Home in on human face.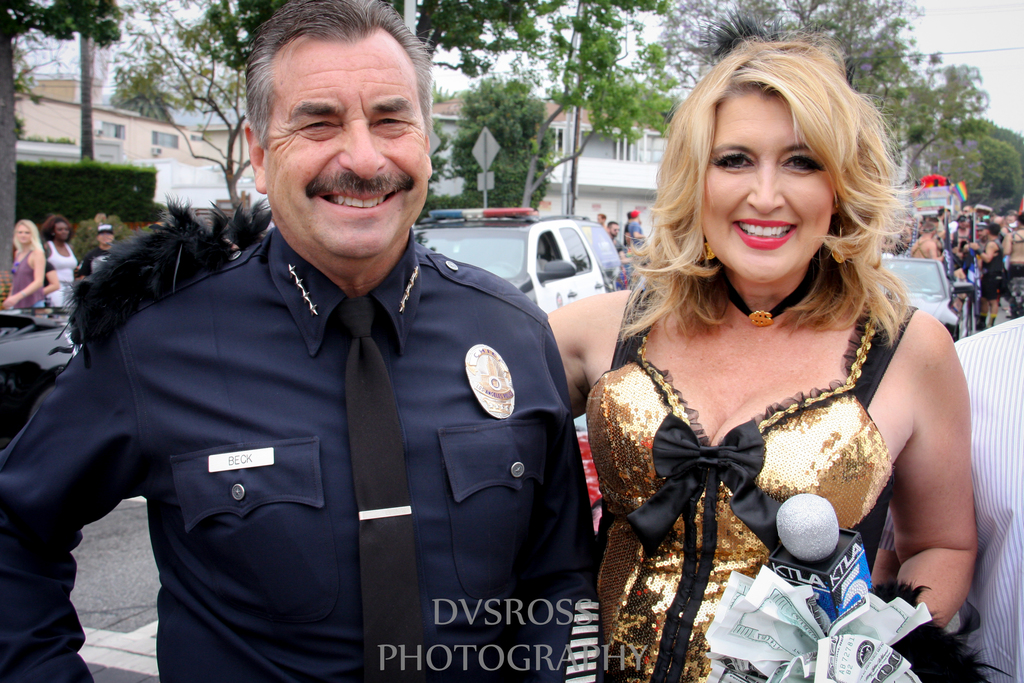
Homed in at {"left": 52, "top": 222, "right": 69, "bottom": 241}.
